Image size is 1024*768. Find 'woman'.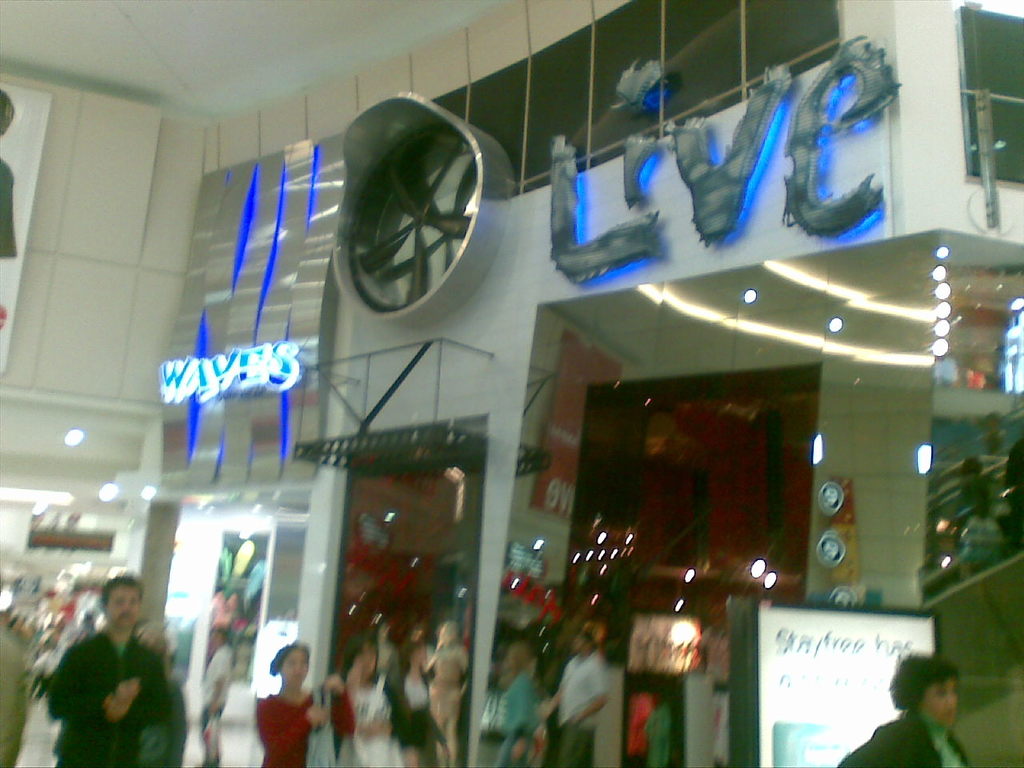
x1=490, y1=633, x2=554, y2=767.
